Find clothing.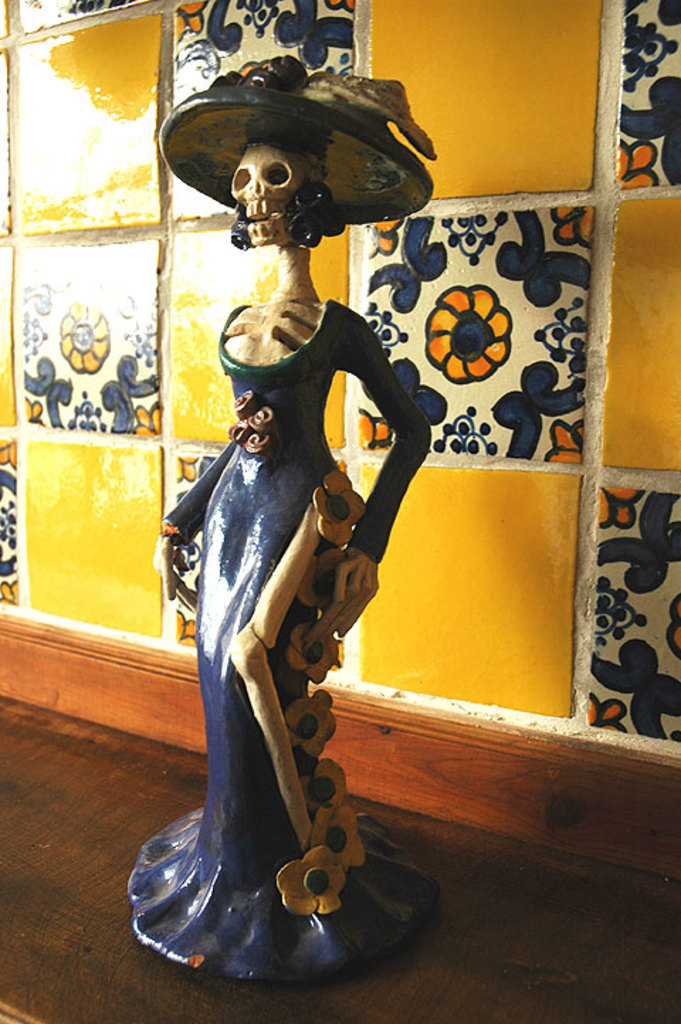
x1=125 y1=291 x2=444 y2=991.
